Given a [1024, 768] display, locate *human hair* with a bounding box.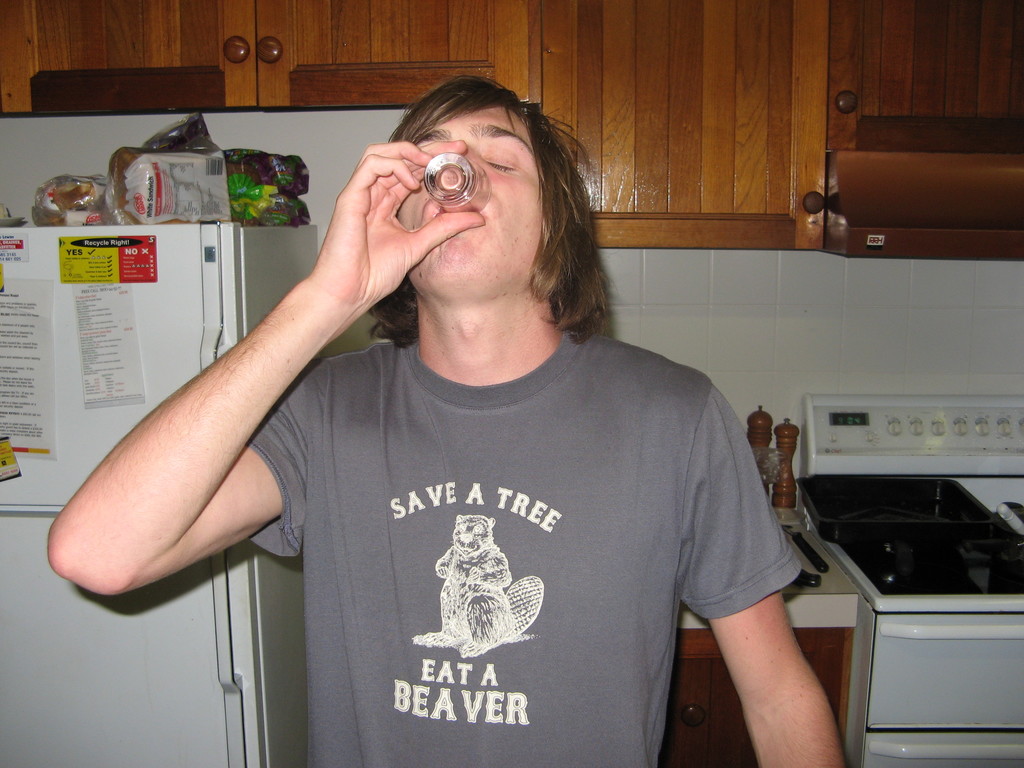
Located: left=377, top=72, right=593, bottom=355.
